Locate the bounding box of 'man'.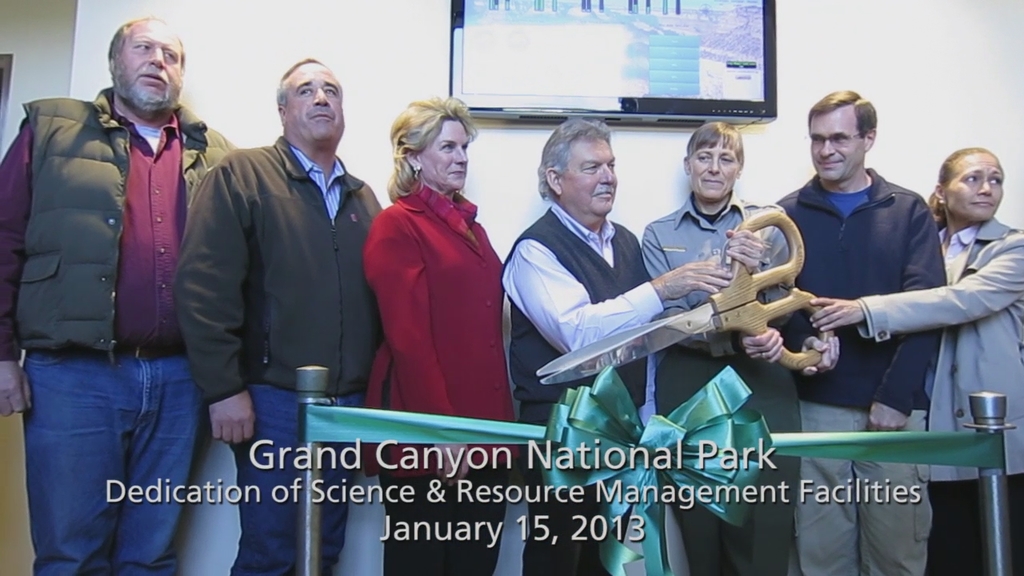
Bounding box: [502, 120, 766, 575].
